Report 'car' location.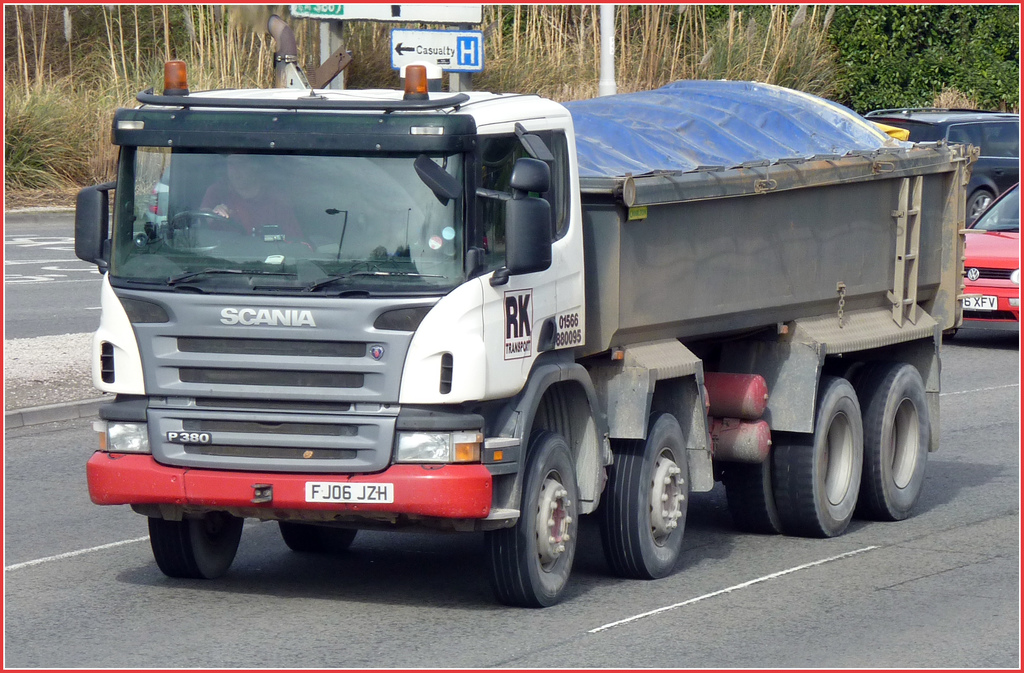
Report: bbox=[143, 164, 170, 228].
